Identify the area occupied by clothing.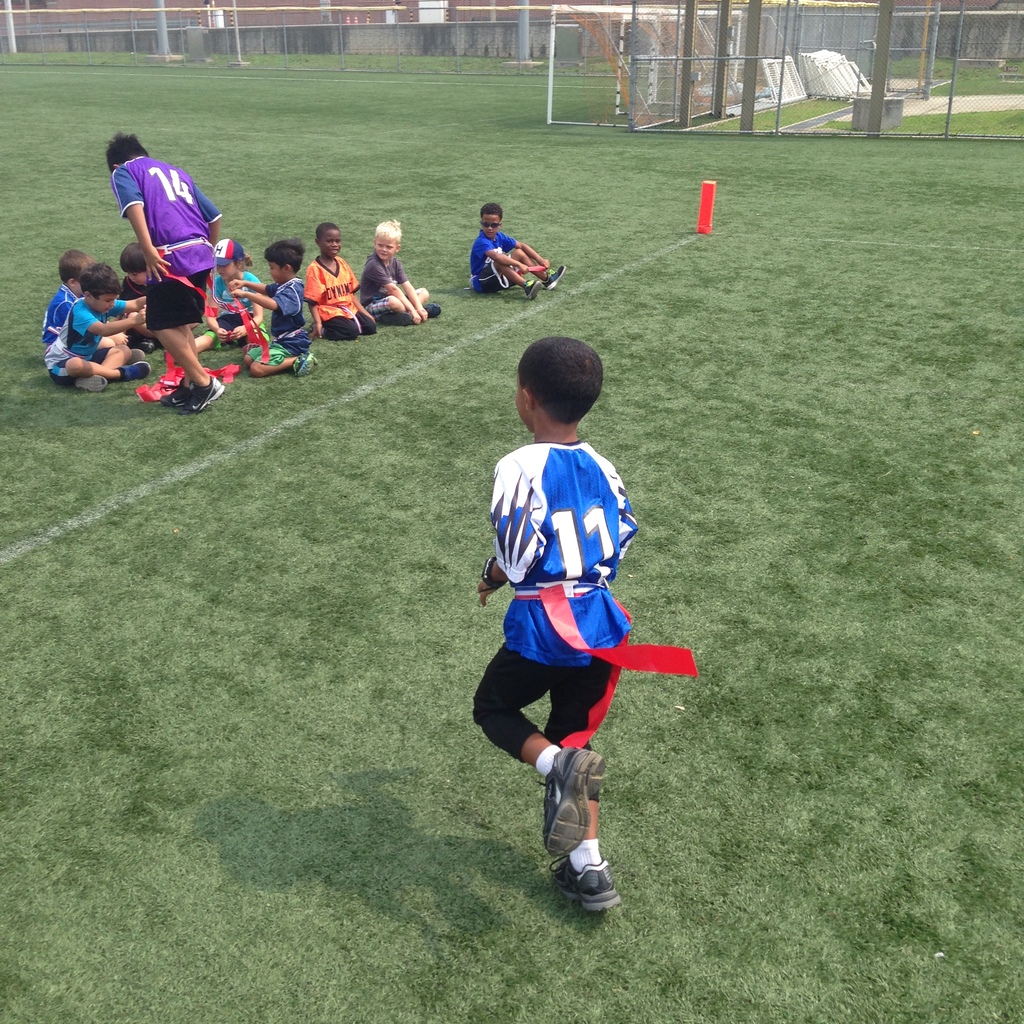
Area: l=38, t=281, r=78, b=358.
